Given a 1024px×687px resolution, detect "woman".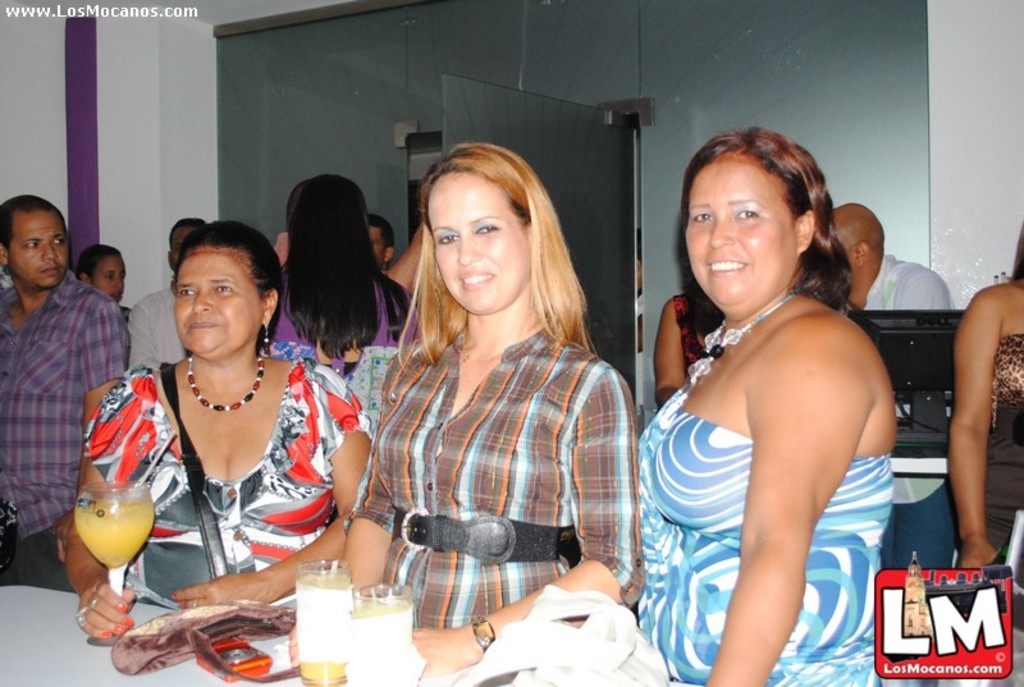
78/211/351/623.
